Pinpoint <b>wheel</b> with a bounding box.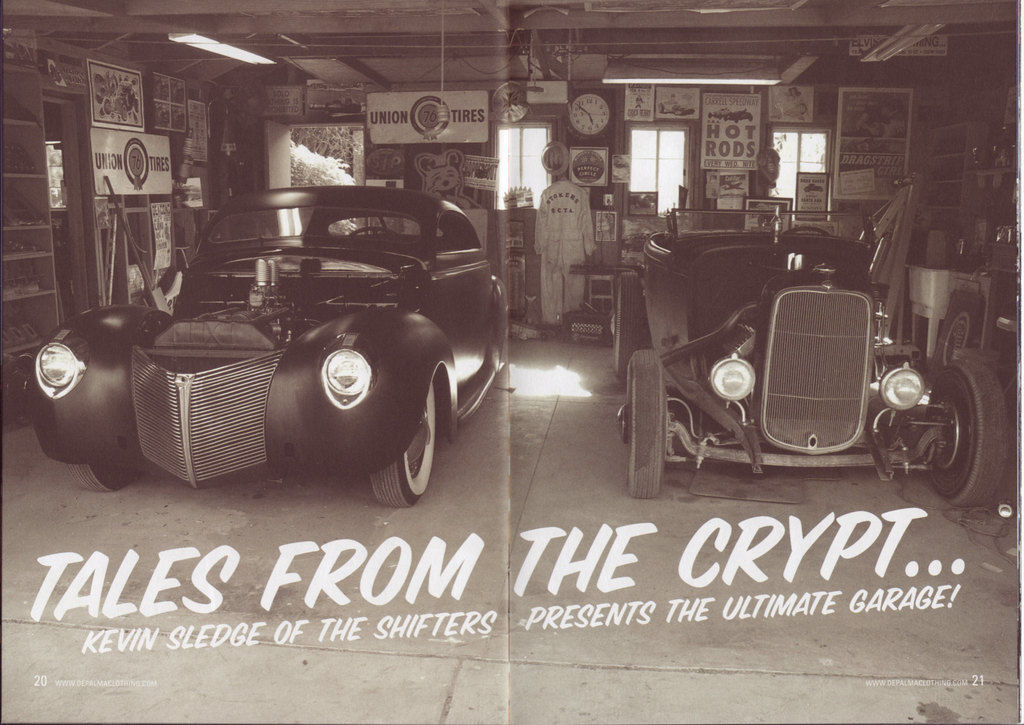
rect(782, 225, 832, 234).
